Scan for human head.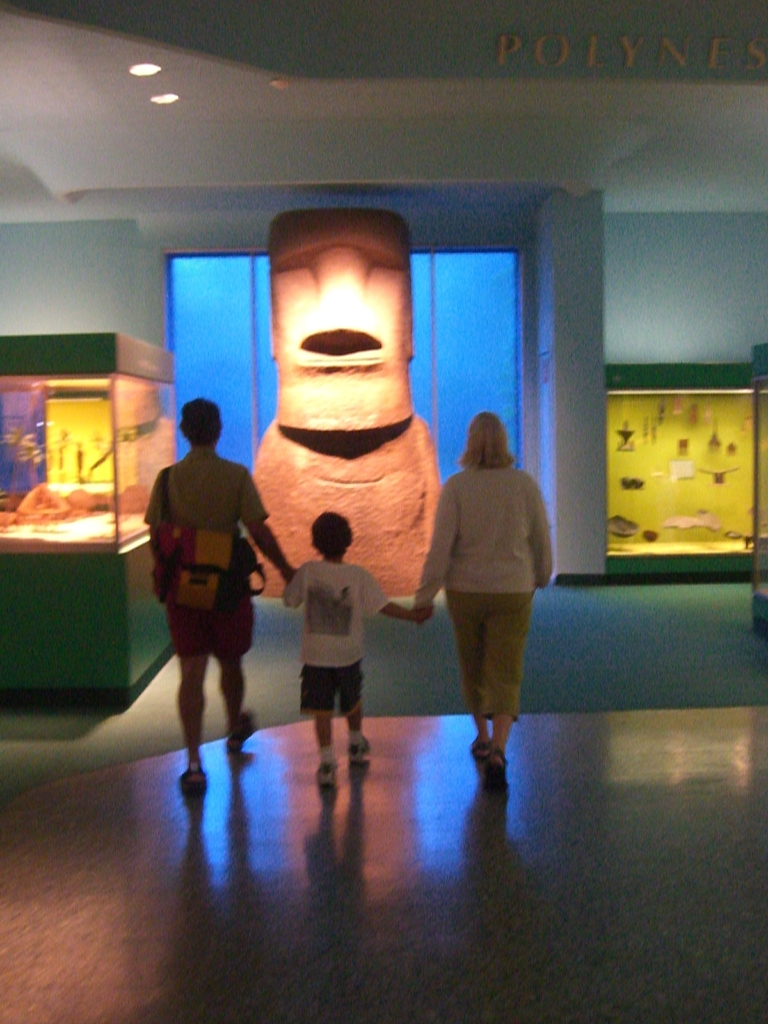
Scan result: [x1=474, y1=406, x2=514, y2=470].
